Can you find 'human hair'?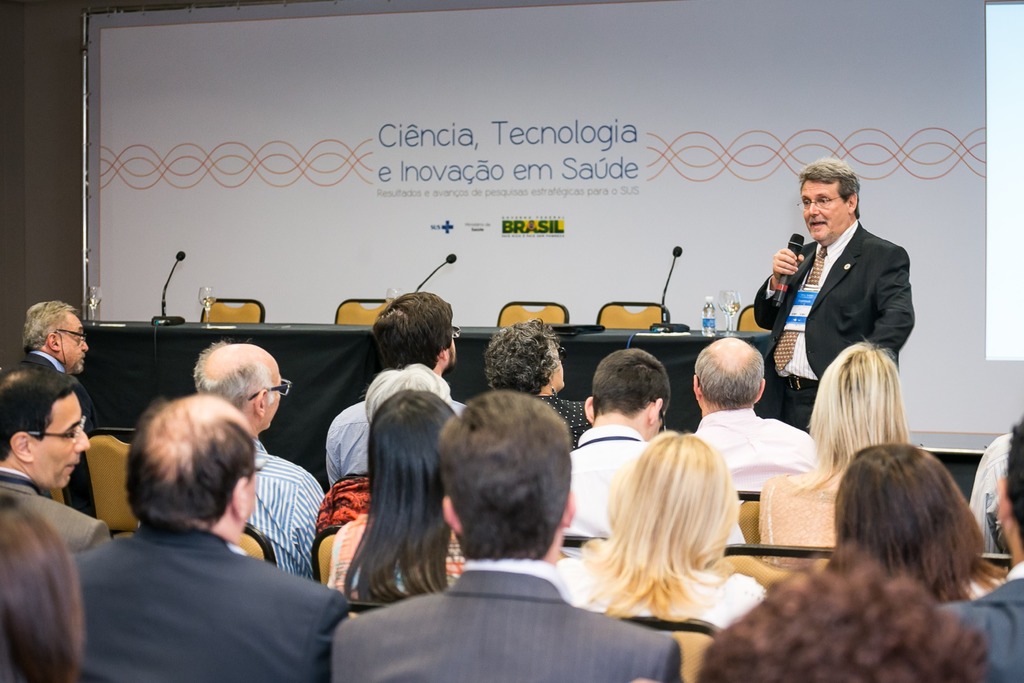
Yes, bounding box: x1=706 y1=557 x2=995 y2=682.
